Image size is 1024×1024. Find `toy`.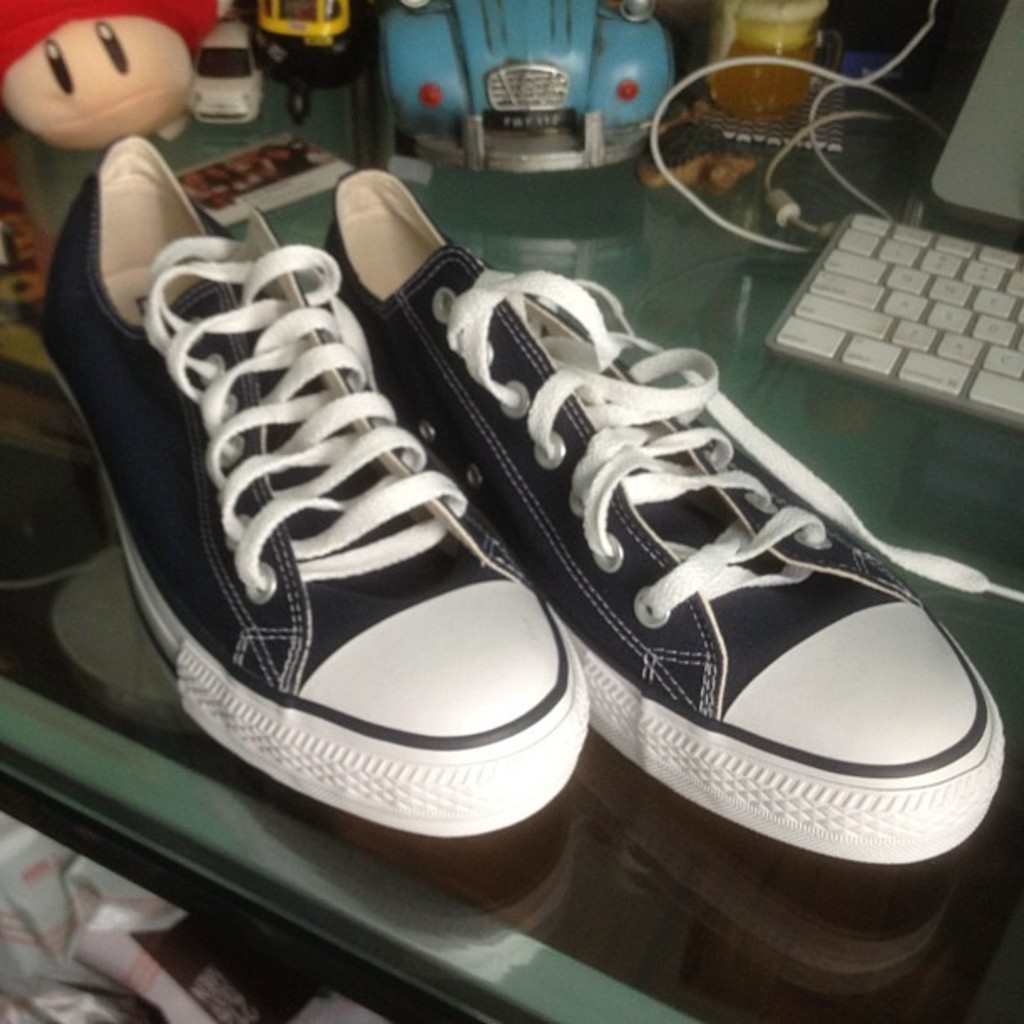
box=[375, 0, 686, 201].
